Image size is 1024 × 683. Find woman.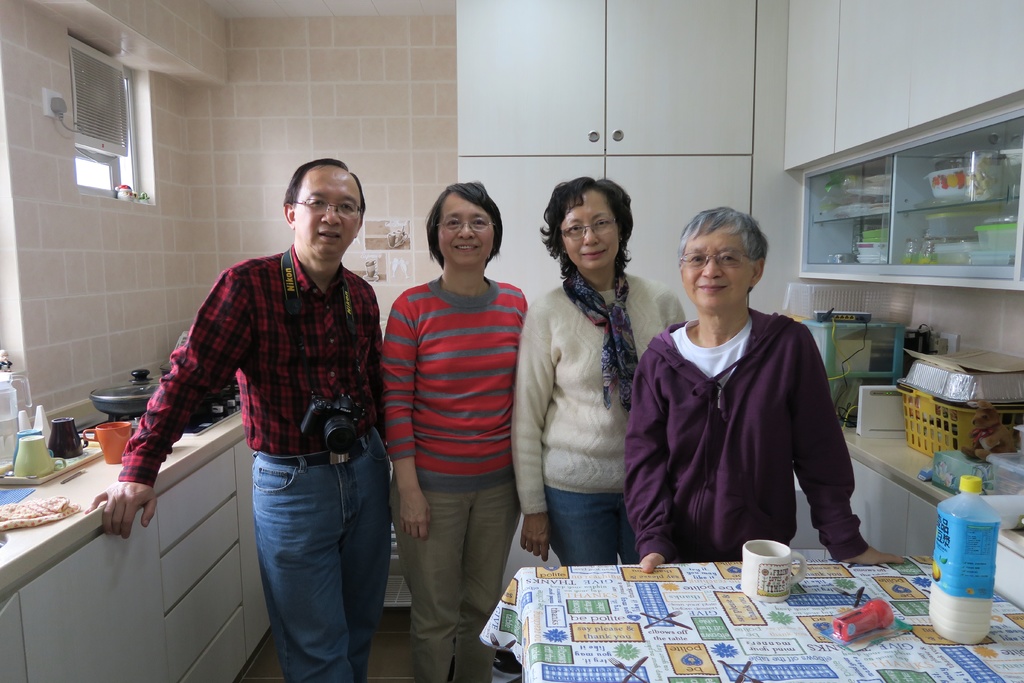
locate(380, 179, 530, 682).
